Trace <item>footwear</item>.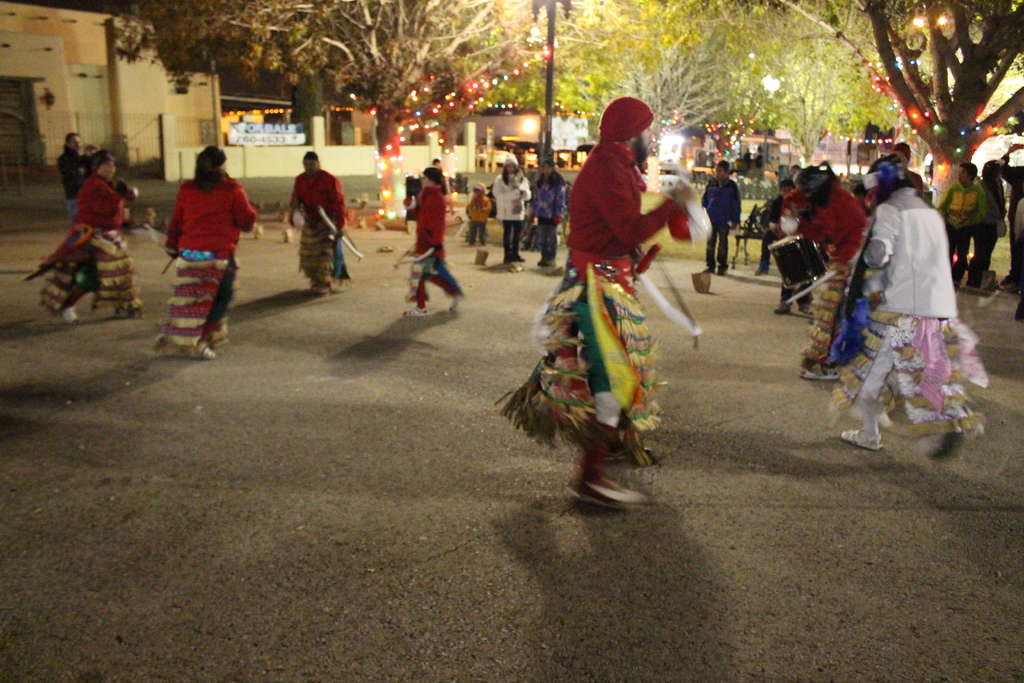
Traced to select_region(797, 365, 842, 382).
